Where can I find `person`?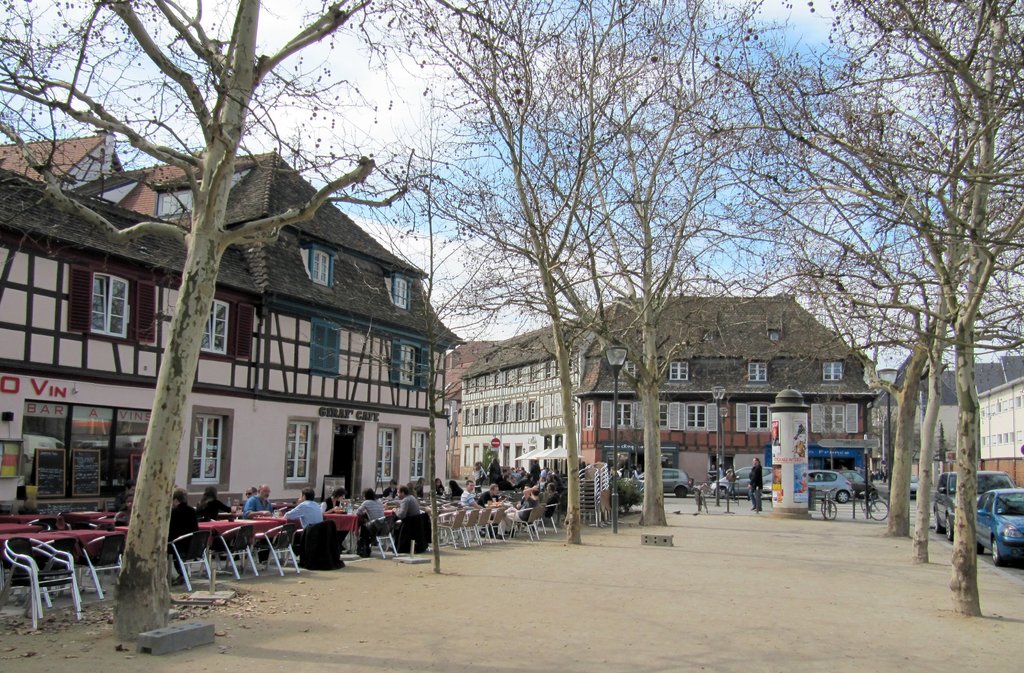
You can find it at BBox(203, 489, 233, 531).
